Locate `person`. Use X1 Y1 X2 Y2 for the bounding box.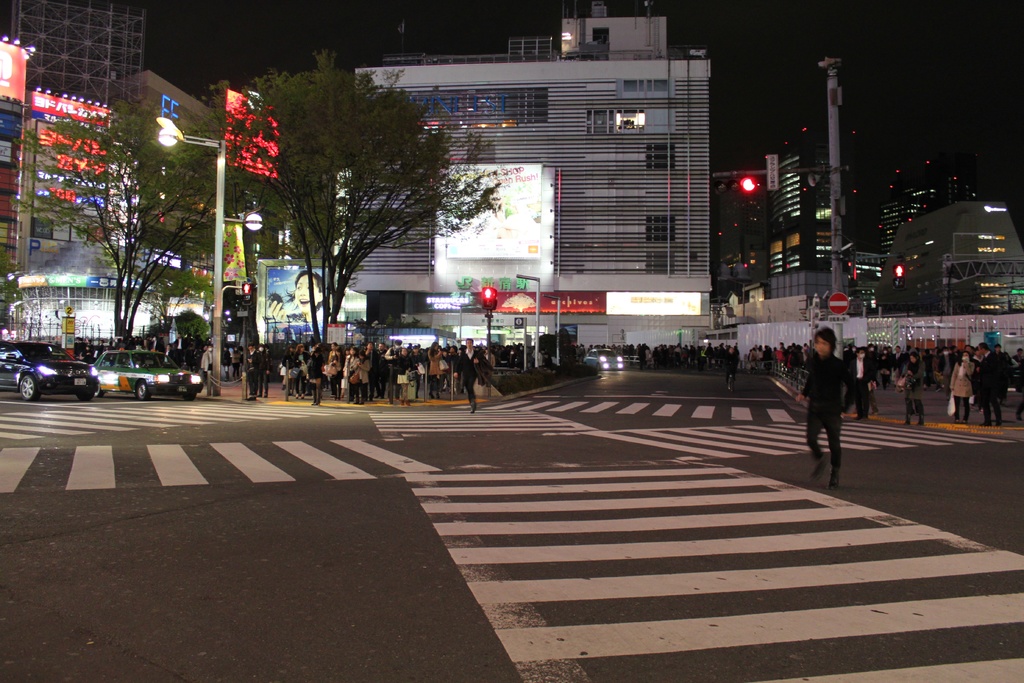
806 321 858 483.
